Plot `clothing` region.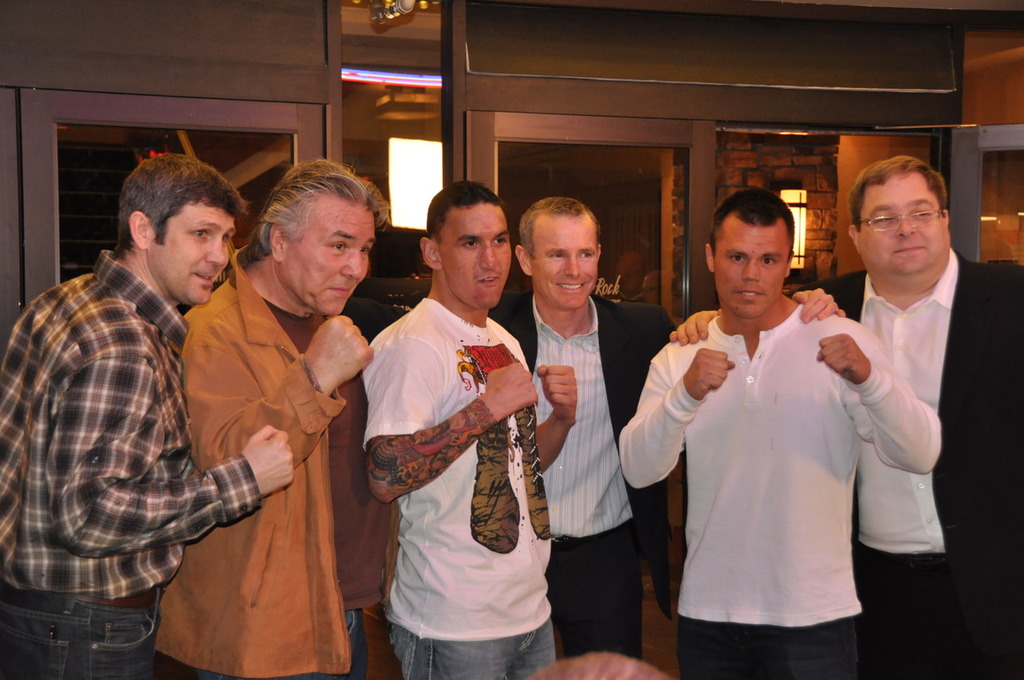
Plotted at [left=365, top=297, right=555, bottom=679].
